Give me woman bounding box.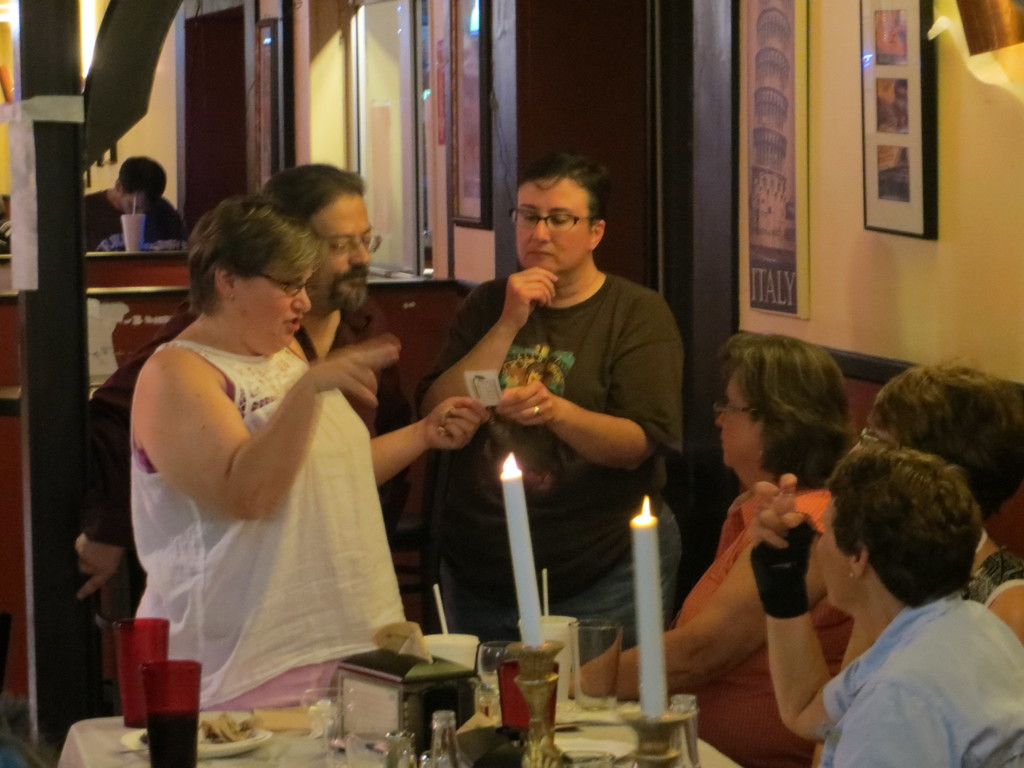
locate(747, 447, 1023, 767).
